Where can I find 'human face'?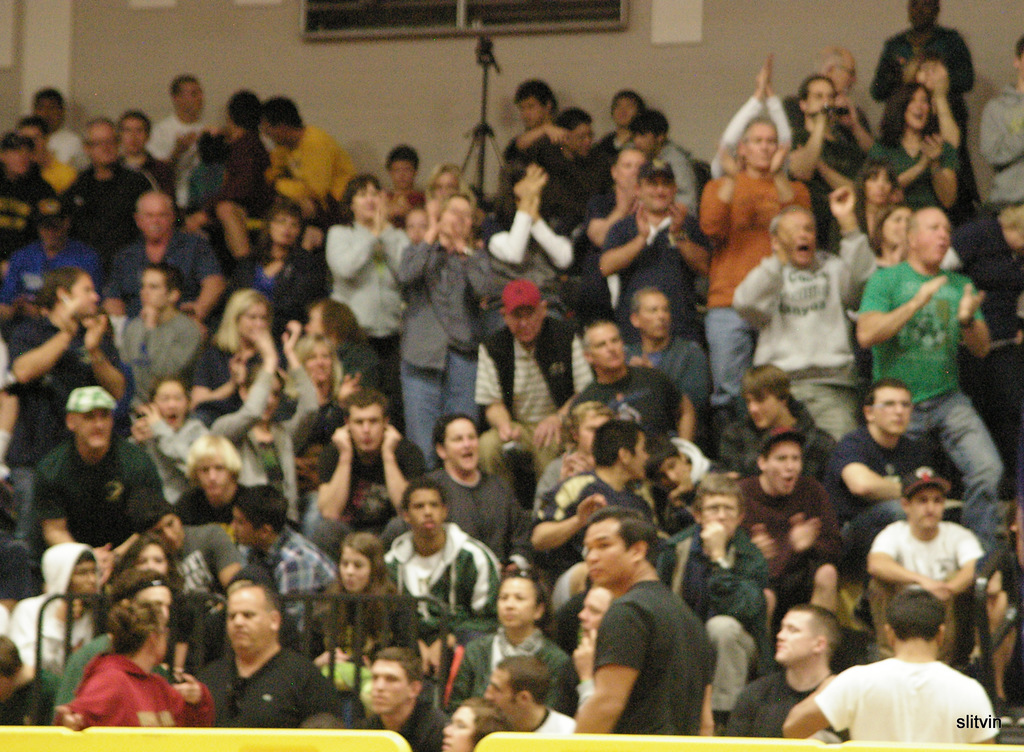
You can find it at l=448, t=418, r=478, b=473.
